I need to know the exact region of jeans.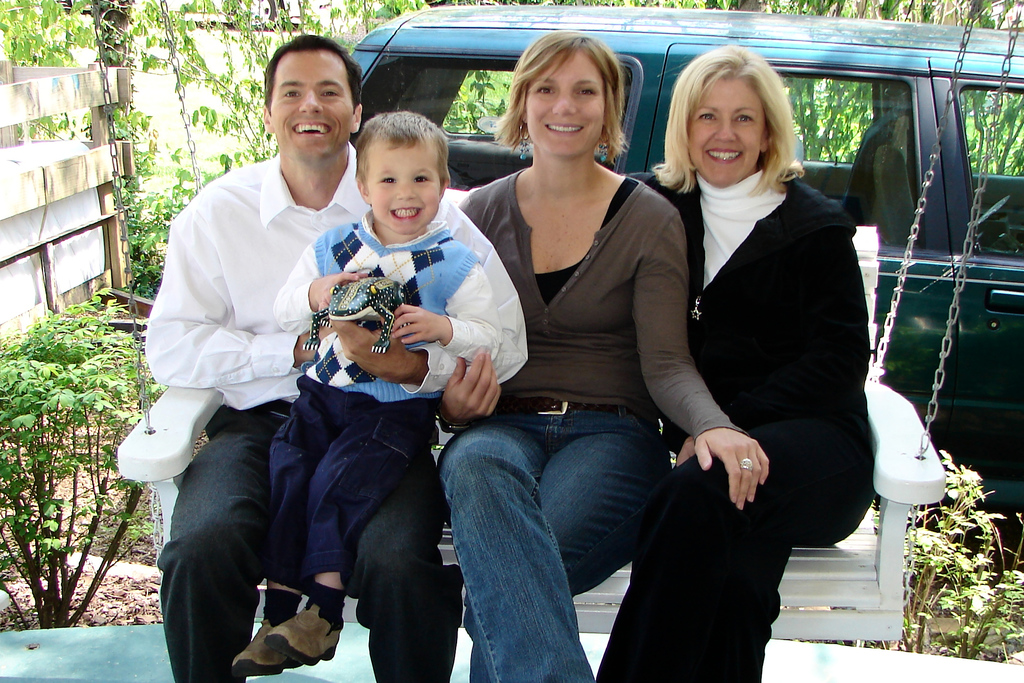
Region: region(435, 385, 685, 669).
